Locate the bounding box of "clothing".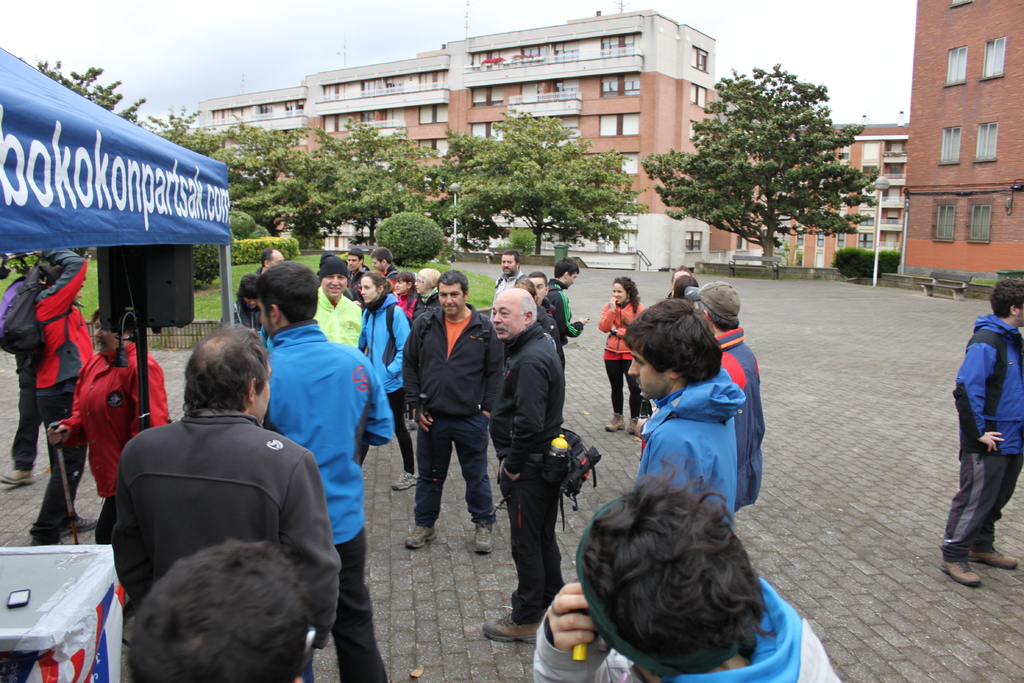
Bounding box: x1=260, y1=320, x2=419, y2=682.
